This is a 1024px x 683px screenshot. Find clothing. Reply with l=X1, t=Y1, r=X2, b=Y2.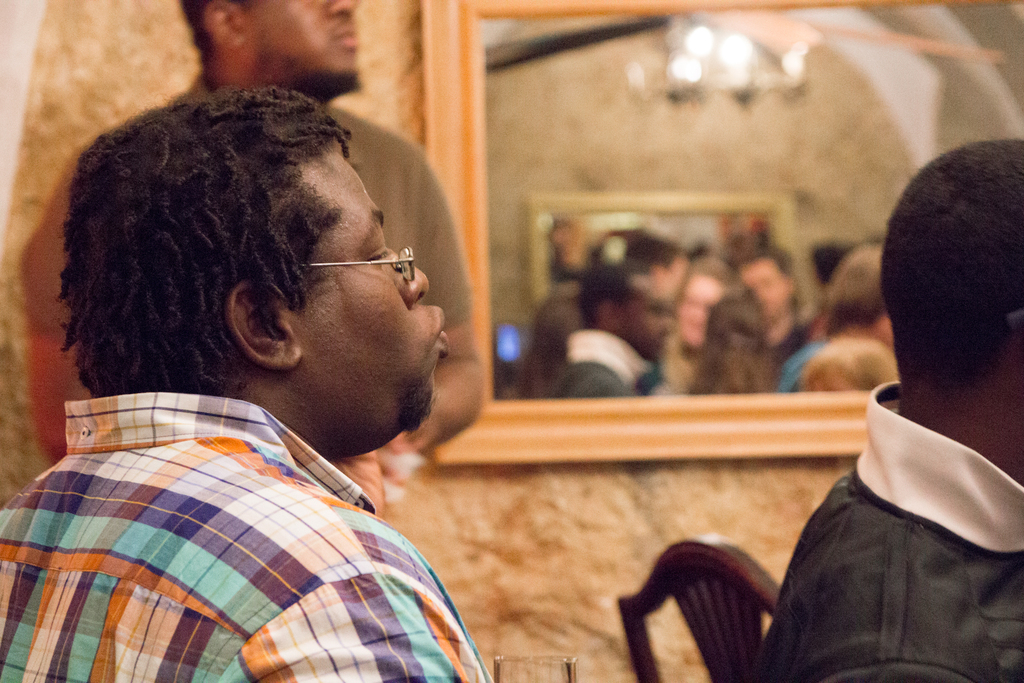
l=19, t=78, r=474, b=327.
